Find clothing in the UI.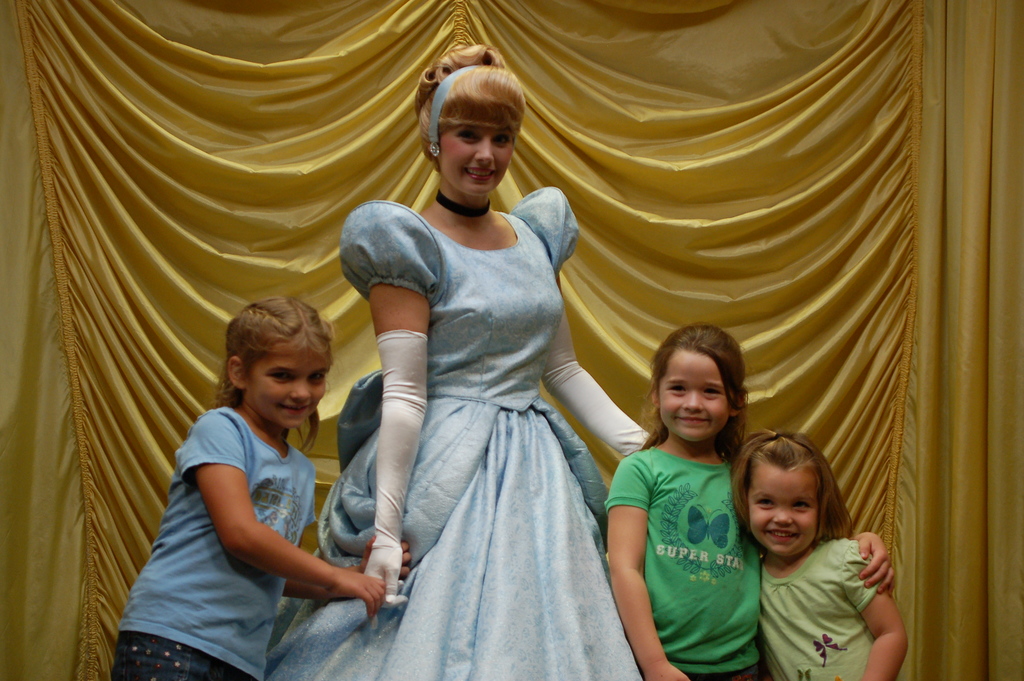
UI element at pyautogui.locateOnScreen(110, 403, 317, 680).
